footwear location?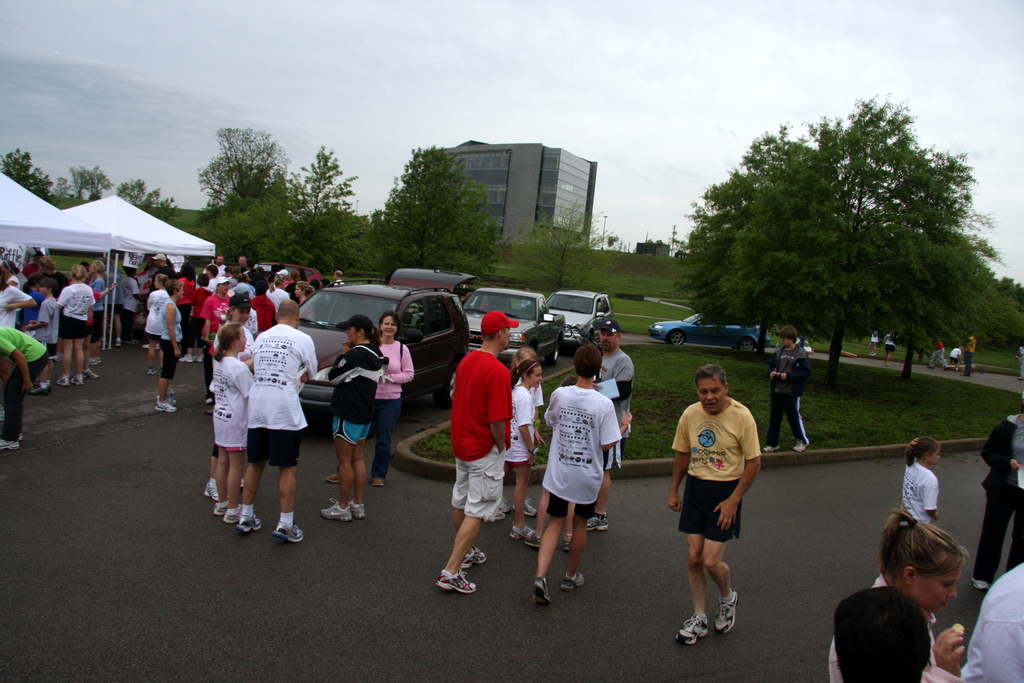
Rect(324, 472, 336, 484)
